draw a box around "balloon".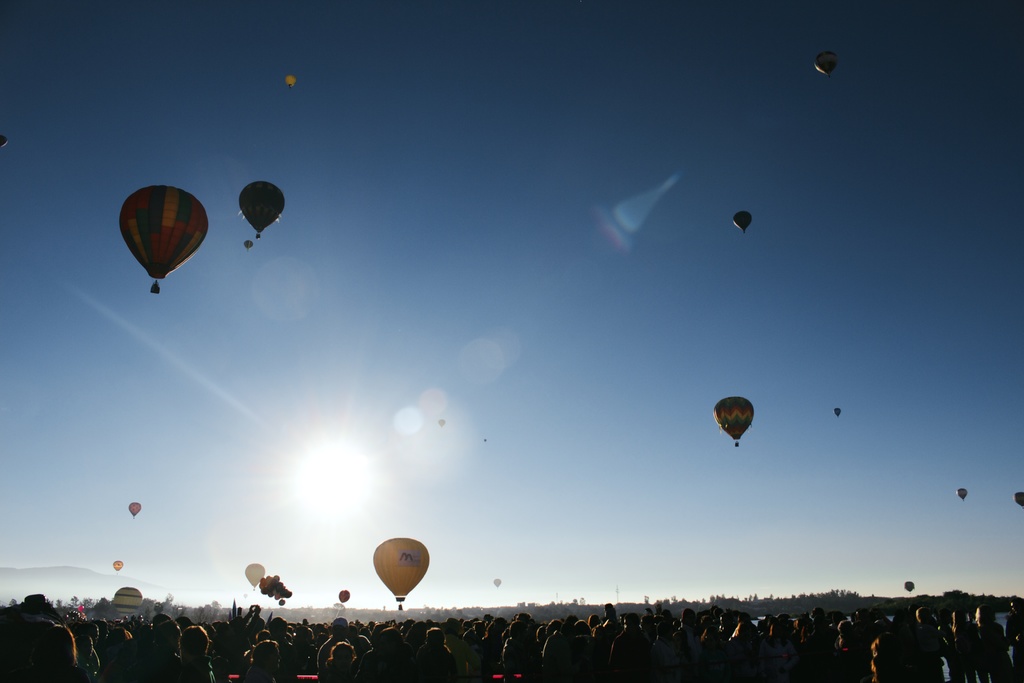
(285,76,296,89).
